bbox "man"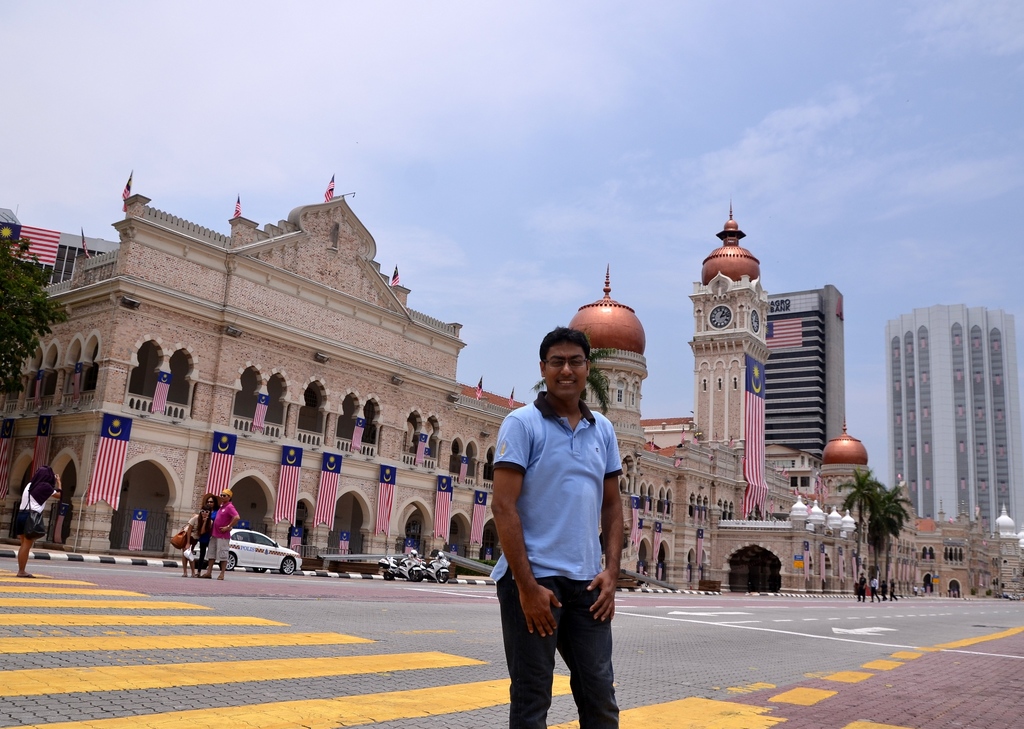
box(486, 313, 635, 714)
